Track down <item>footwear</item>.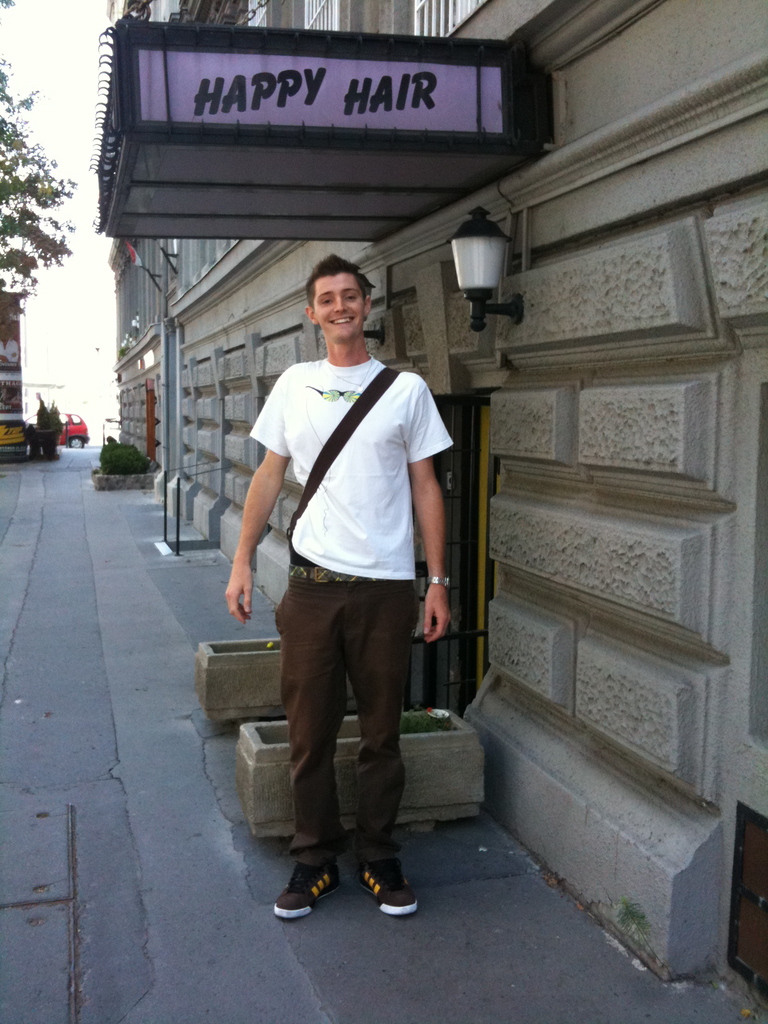
Tracked to pyautogui.locateOnScreen(336, 845, 424, 920).
